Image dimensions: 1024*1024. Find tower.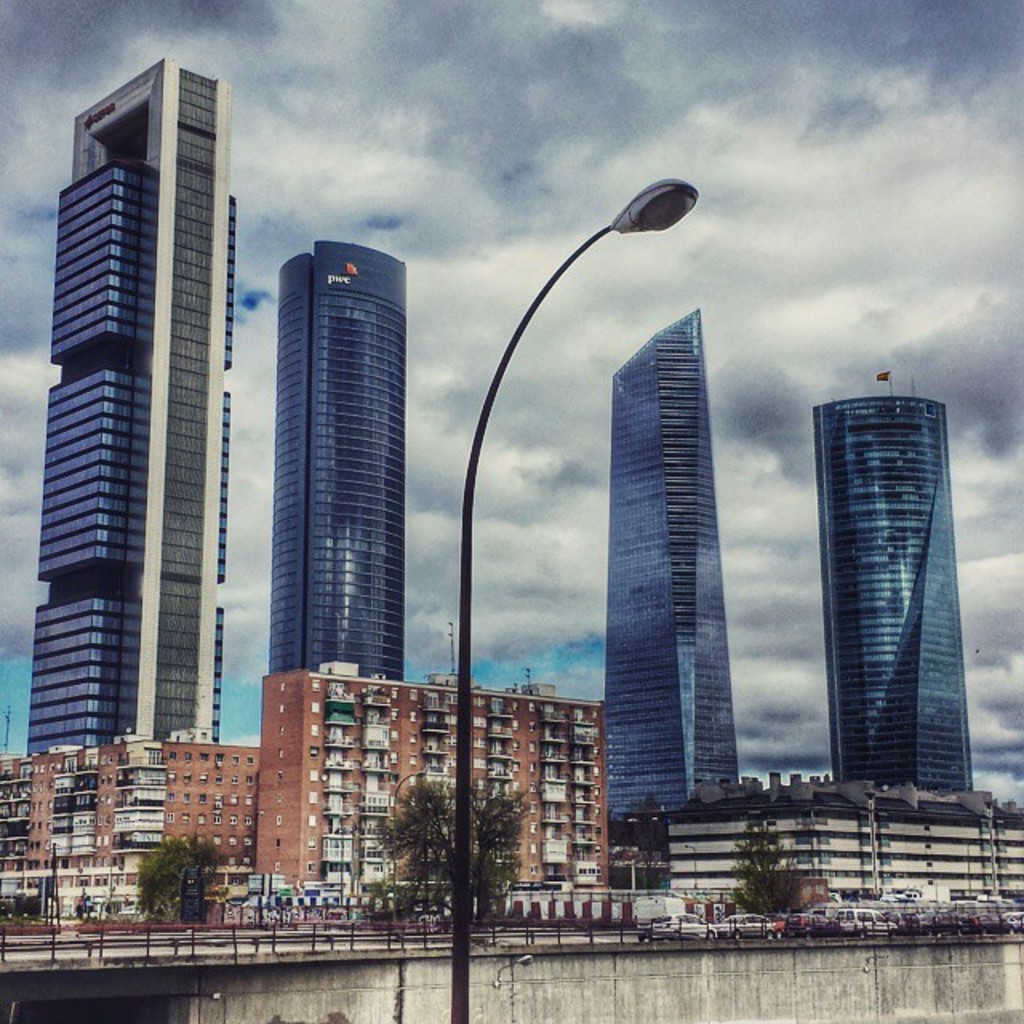
Rect(14, 6, 272, 798).
